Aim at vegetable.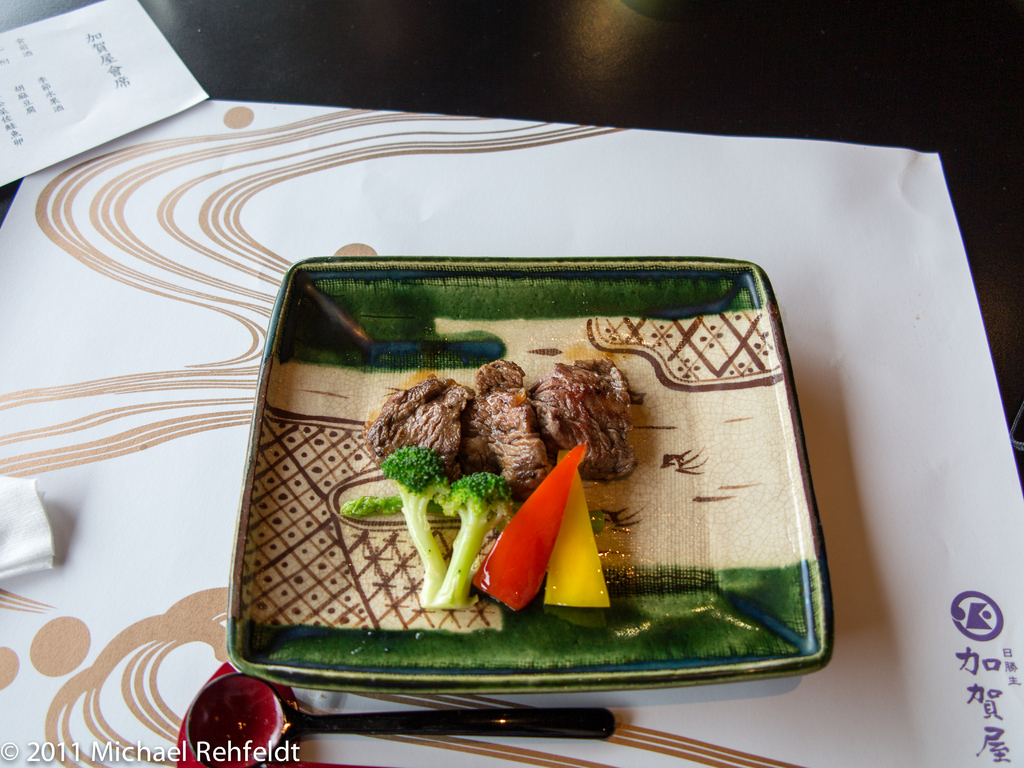
Aimed at [541, 447, 609, 609].
